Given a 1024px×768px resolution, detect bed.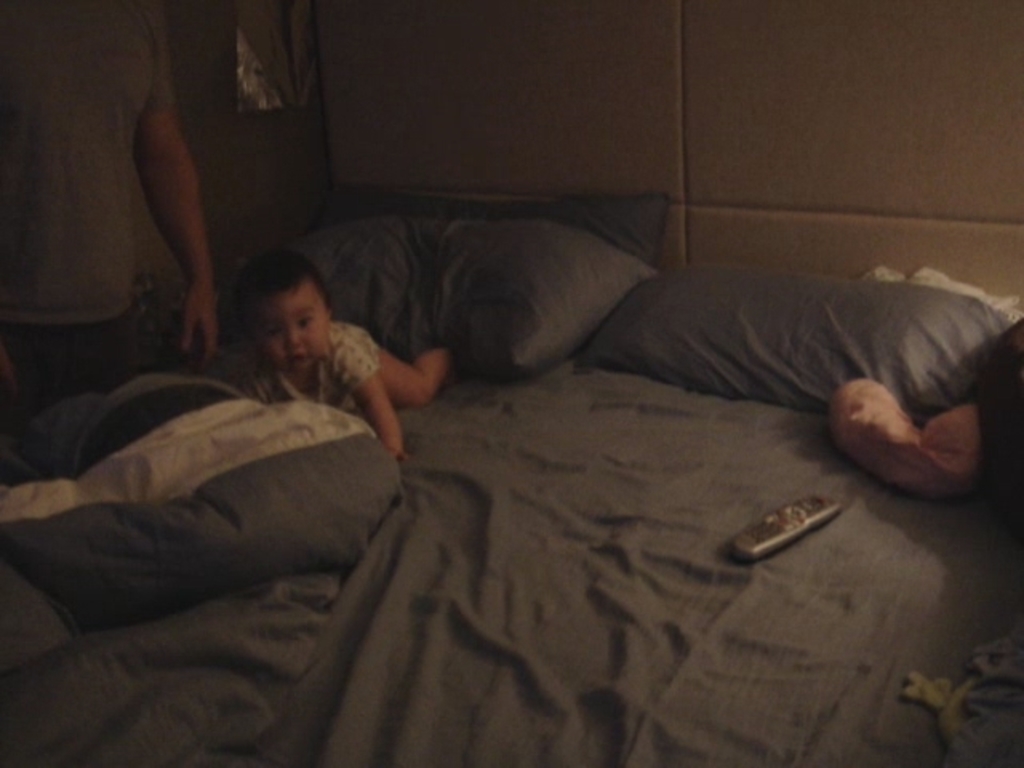
<bbox>0, 176, 1022, 766</bbox>.
